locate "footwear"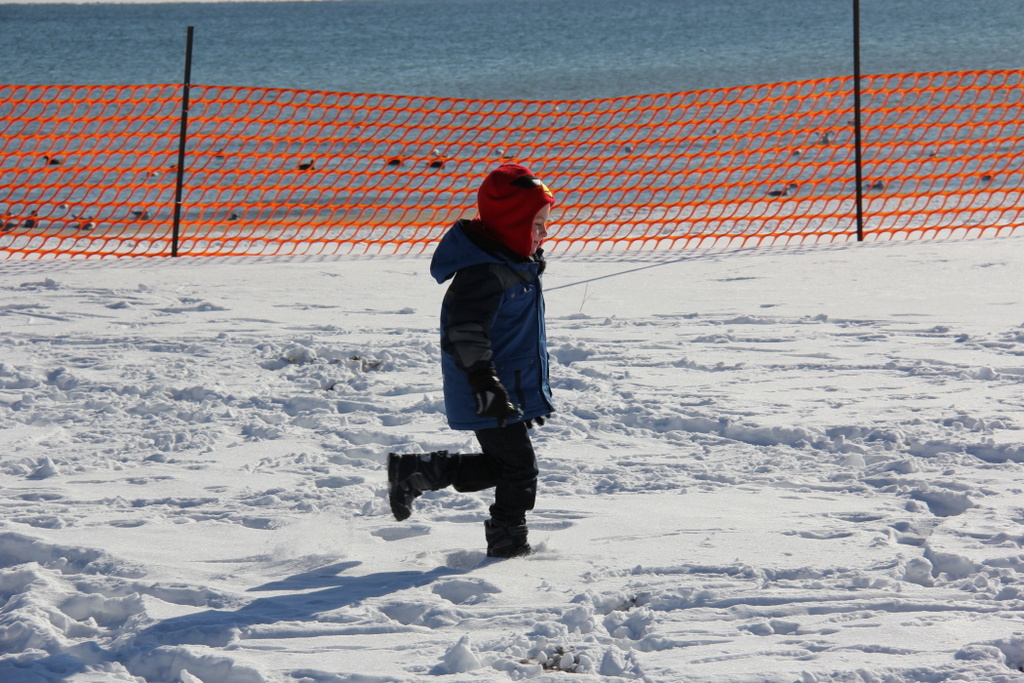
left=492, top=527, right=531, bottom=553
